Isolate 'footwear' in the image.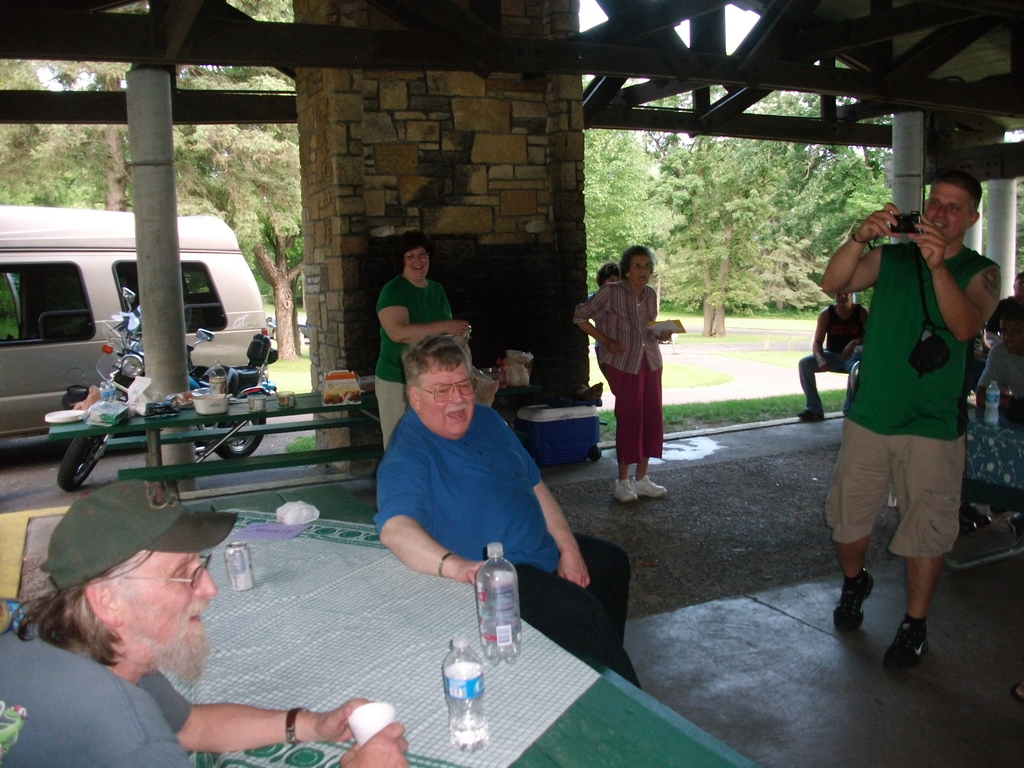
Isolated region: Rect(878, 622, 931, 673).
